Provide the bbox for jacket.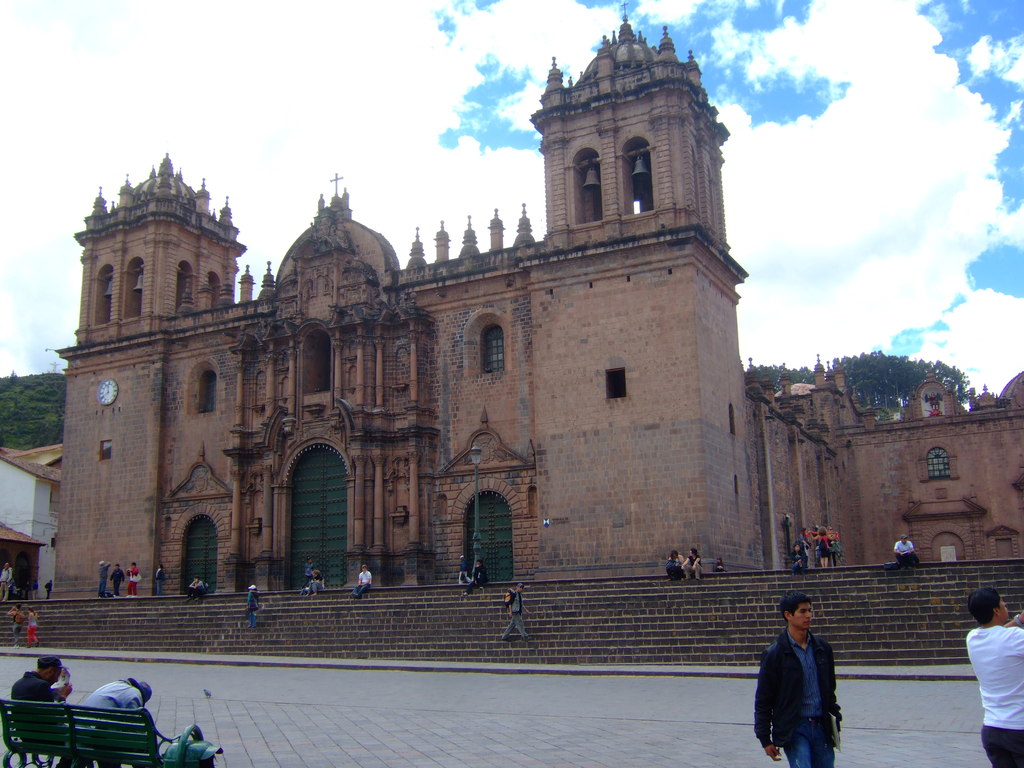
747 626 843 751.
